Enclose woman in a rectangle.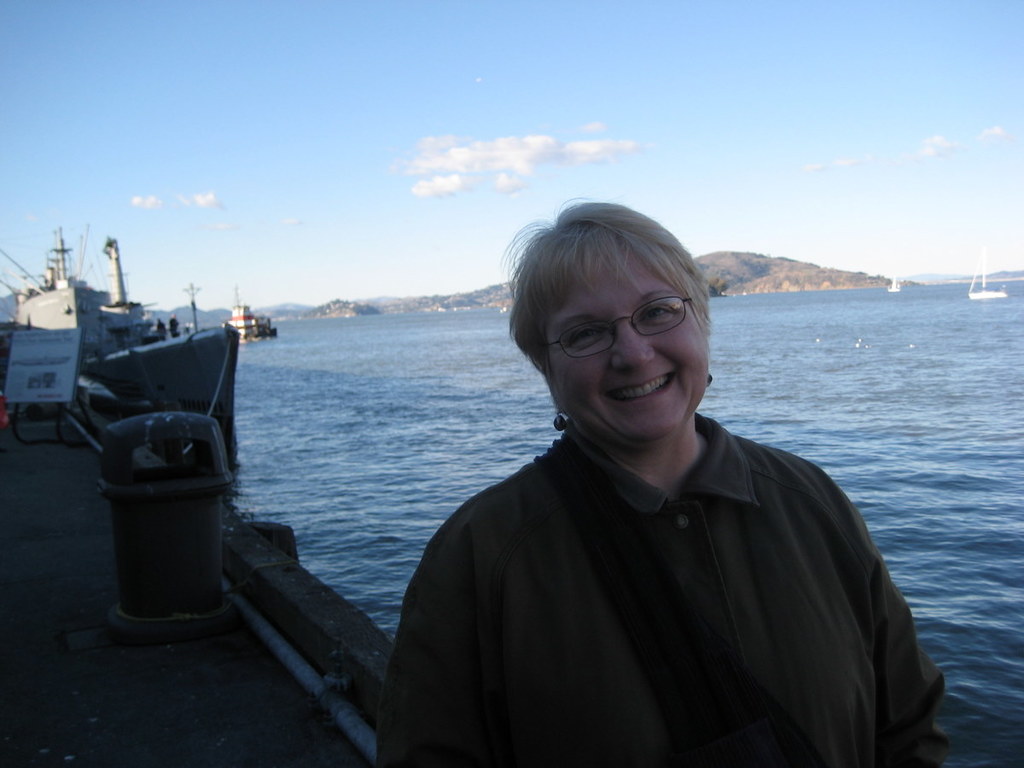
(374,221,938,767).
